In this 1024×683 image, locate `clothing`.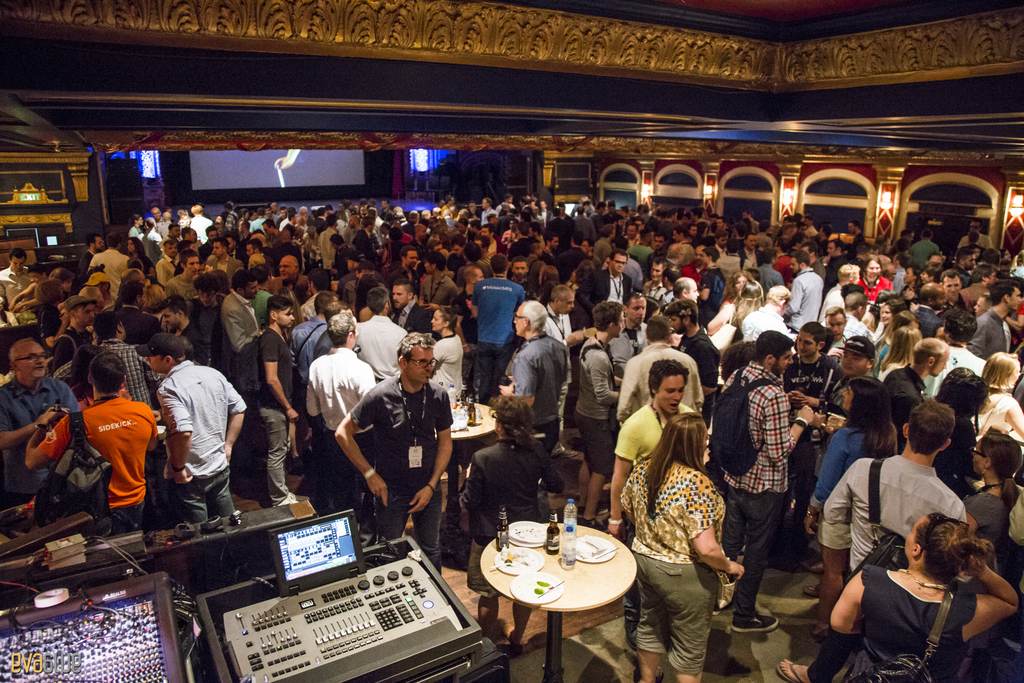
Bounding box: detection(41, 391, 161, 541).
